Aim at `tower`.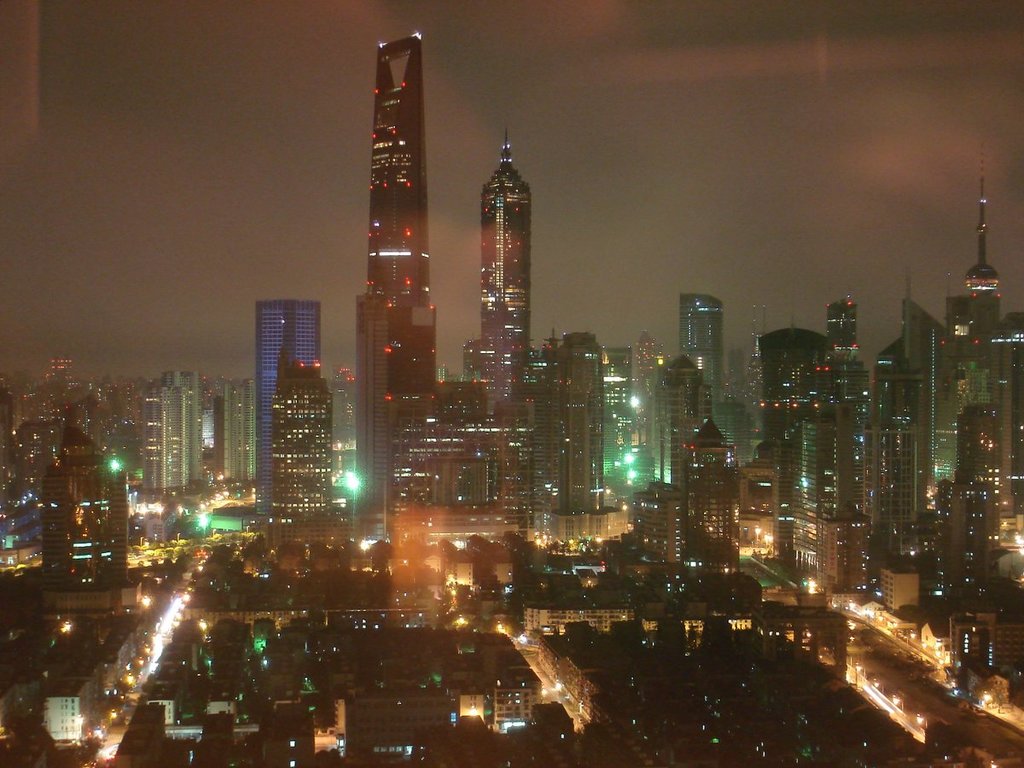
Aimed at [46,422,150,614].
